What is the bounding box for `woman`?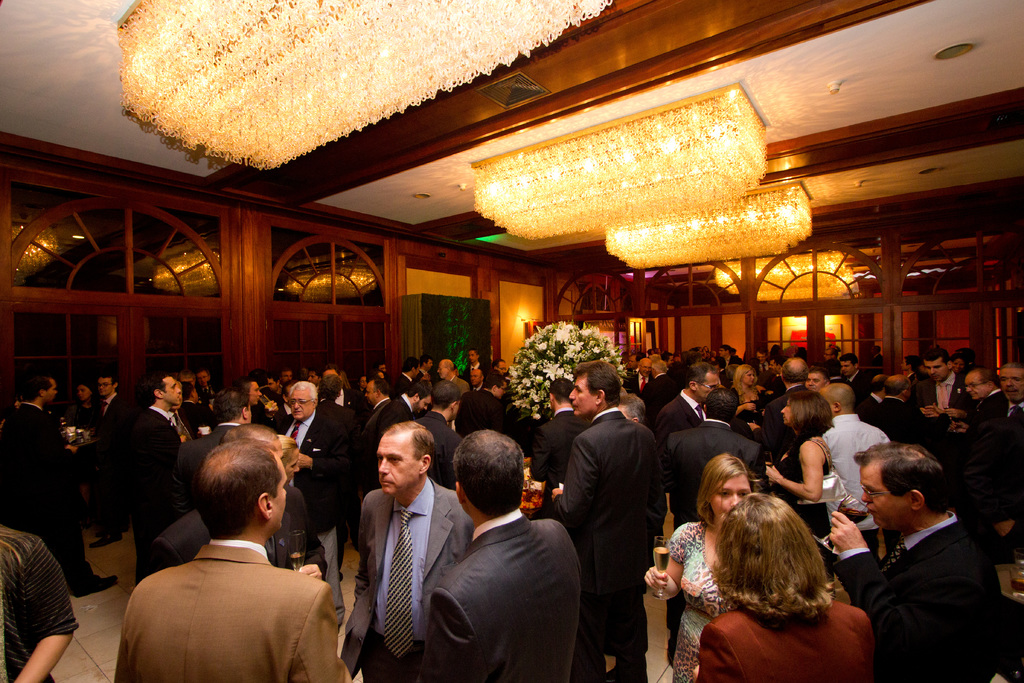
bbox=[0, 391, 27, 431].
